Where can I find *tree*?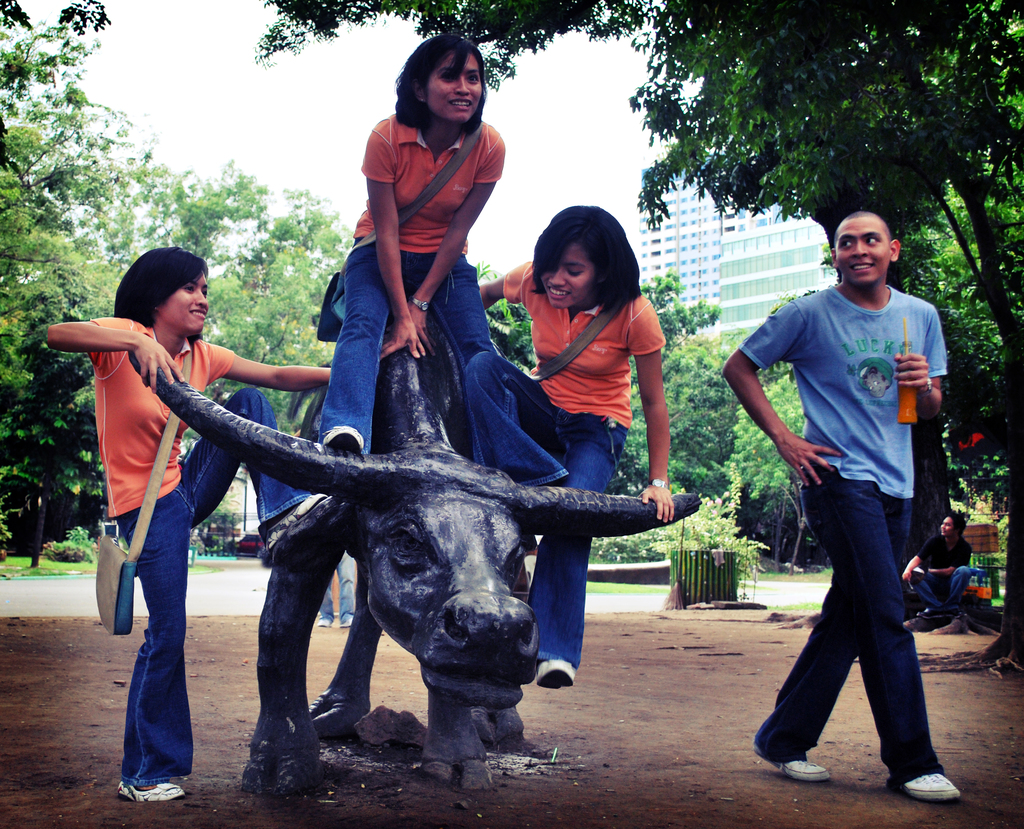
You can find it at crop(465, 266, 752, 511).
